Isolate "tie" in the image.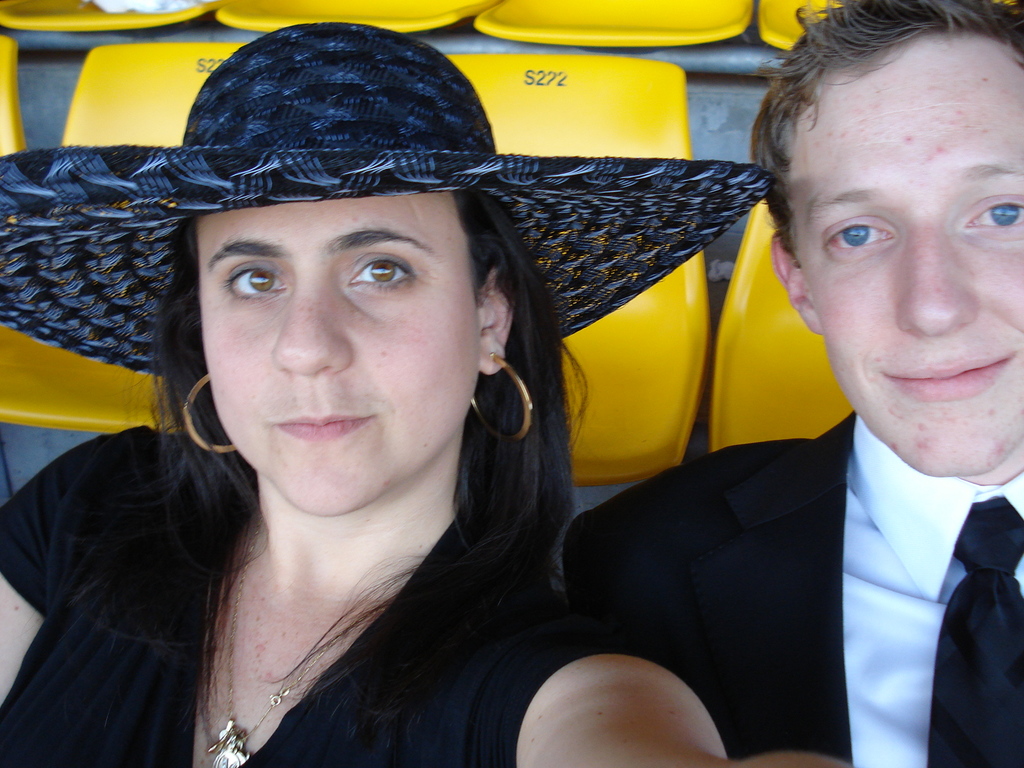
Isolated region: 927/492/1023/767.
